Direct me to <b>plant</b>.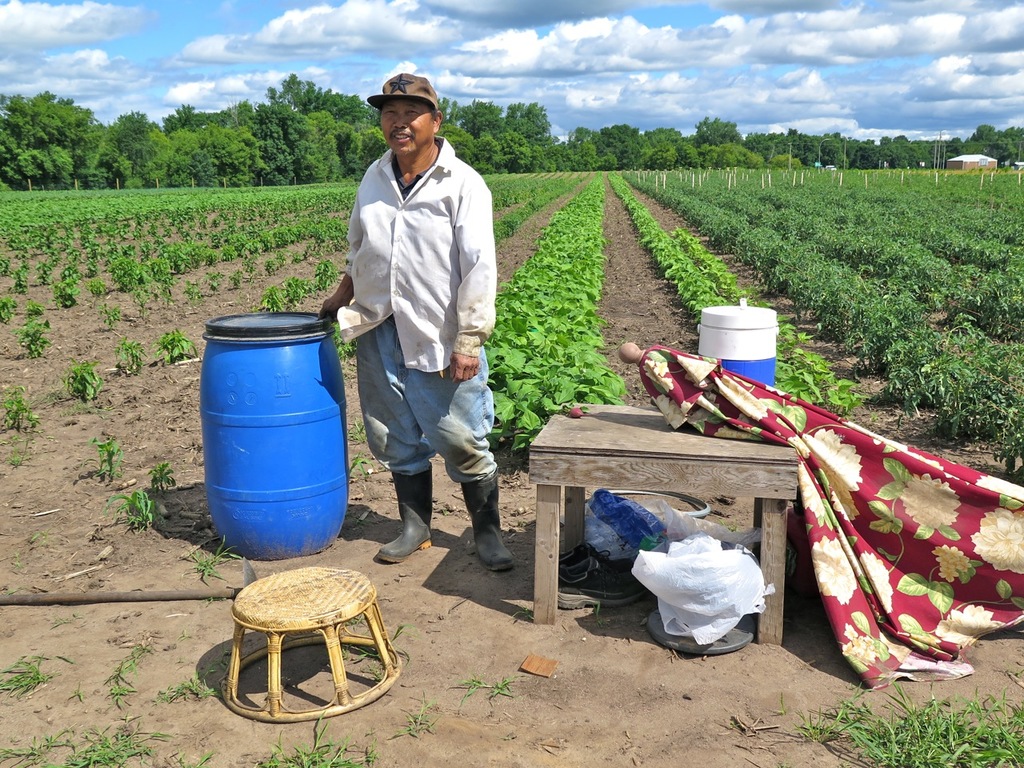
Direction: bbox=(396, 702, 446, 742).
